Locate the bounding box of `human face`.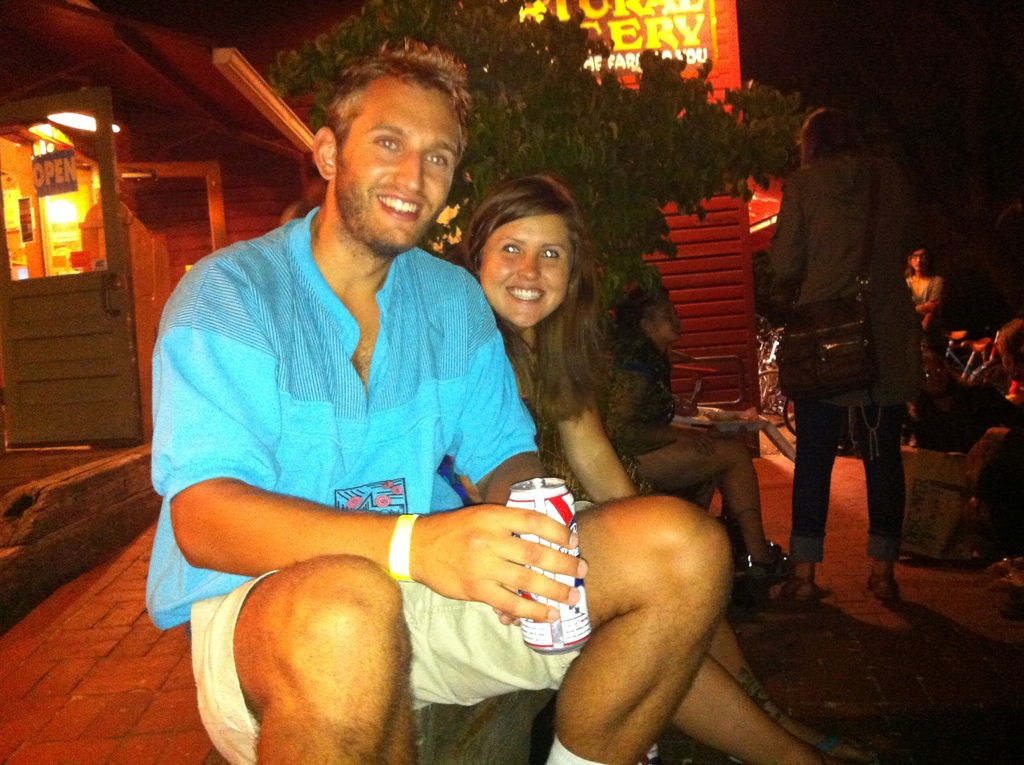
Bounding box: 651,301,680,340.
